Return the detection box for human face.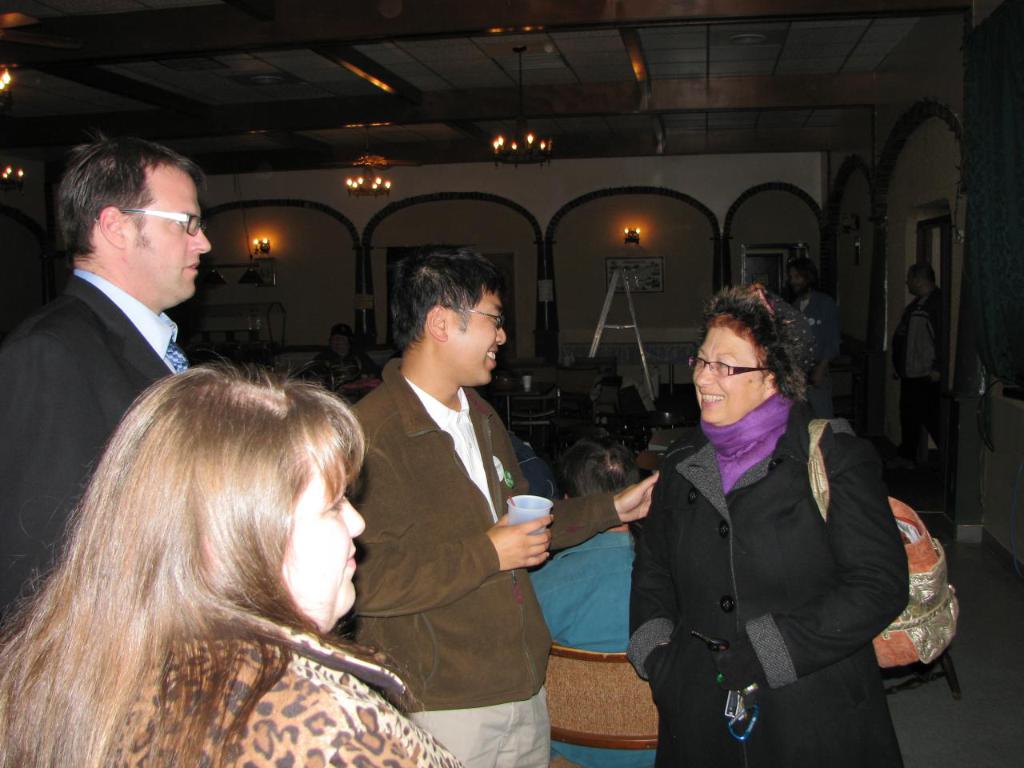
bbox=[274, 428, 372, 644].
